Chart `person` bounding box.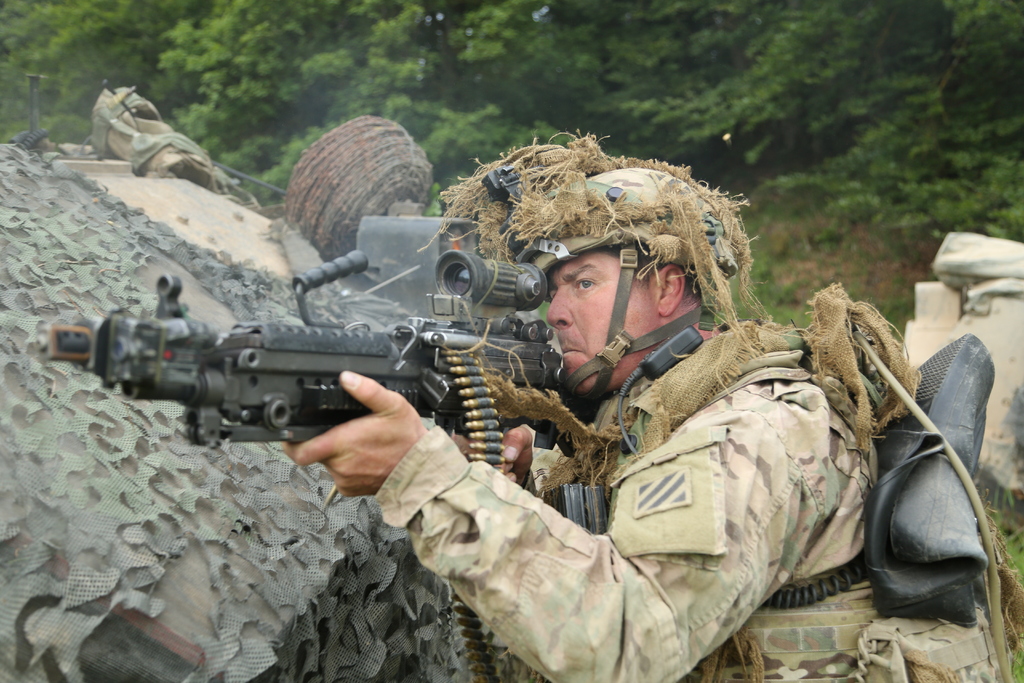
Charted: left=231, top=171, right=931, bottom=682.
